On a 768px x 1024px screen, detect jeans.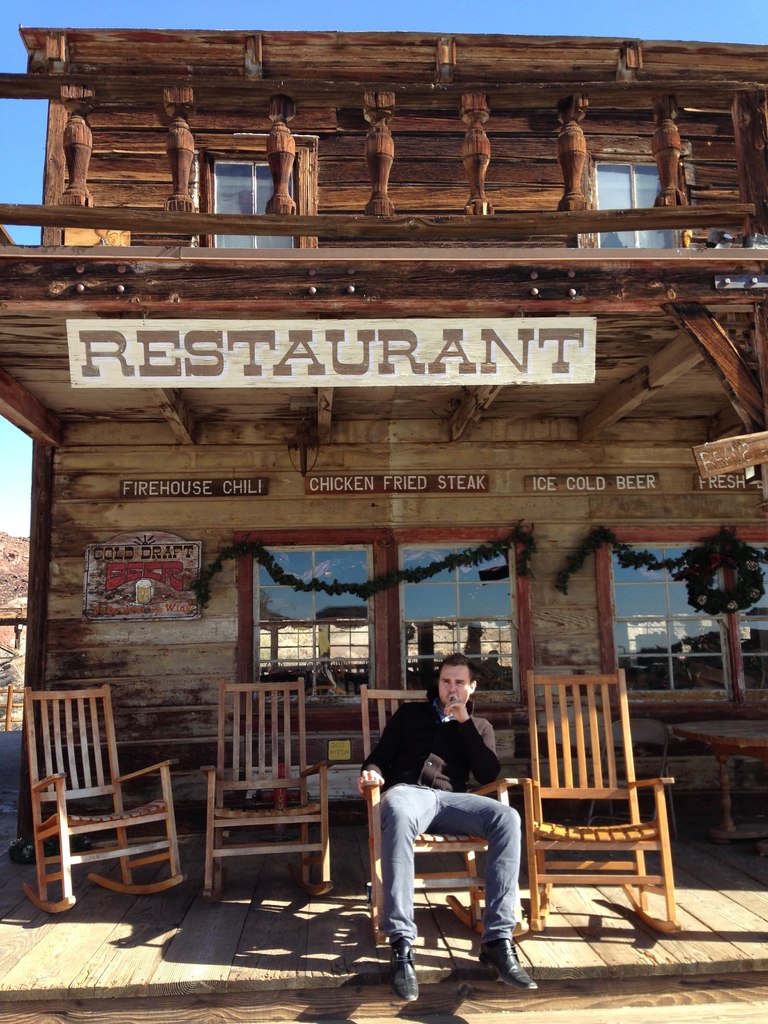
[x1=372, y1=777, x2=538, y2=975].
